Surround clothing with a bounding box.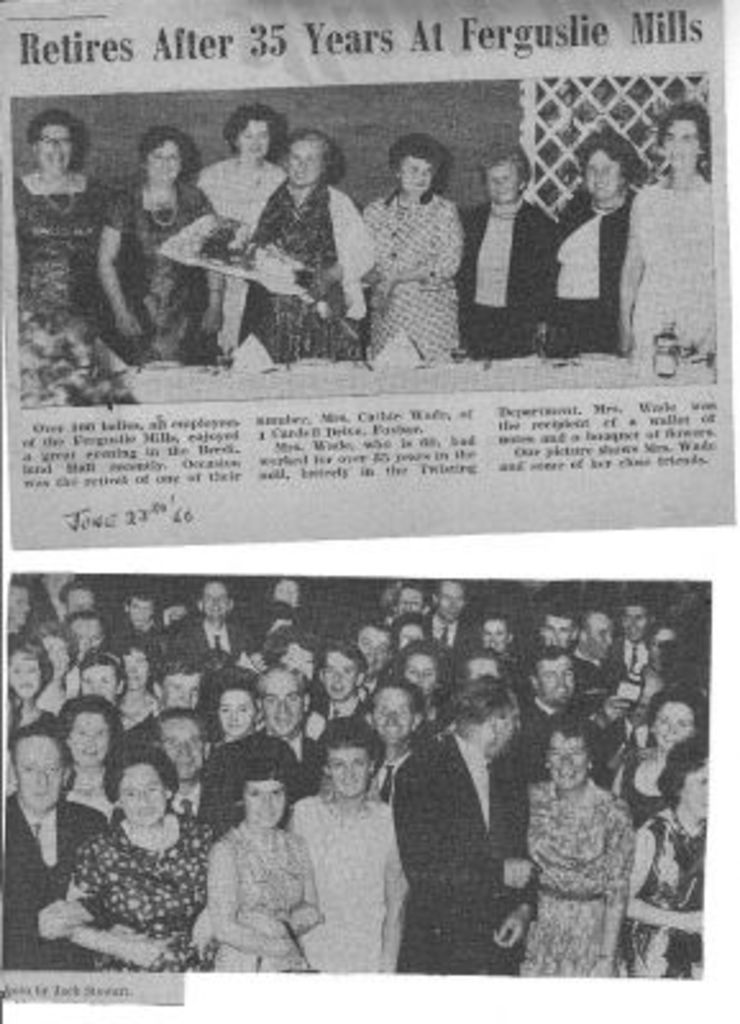
bbox(625, 172, 730, 346).
